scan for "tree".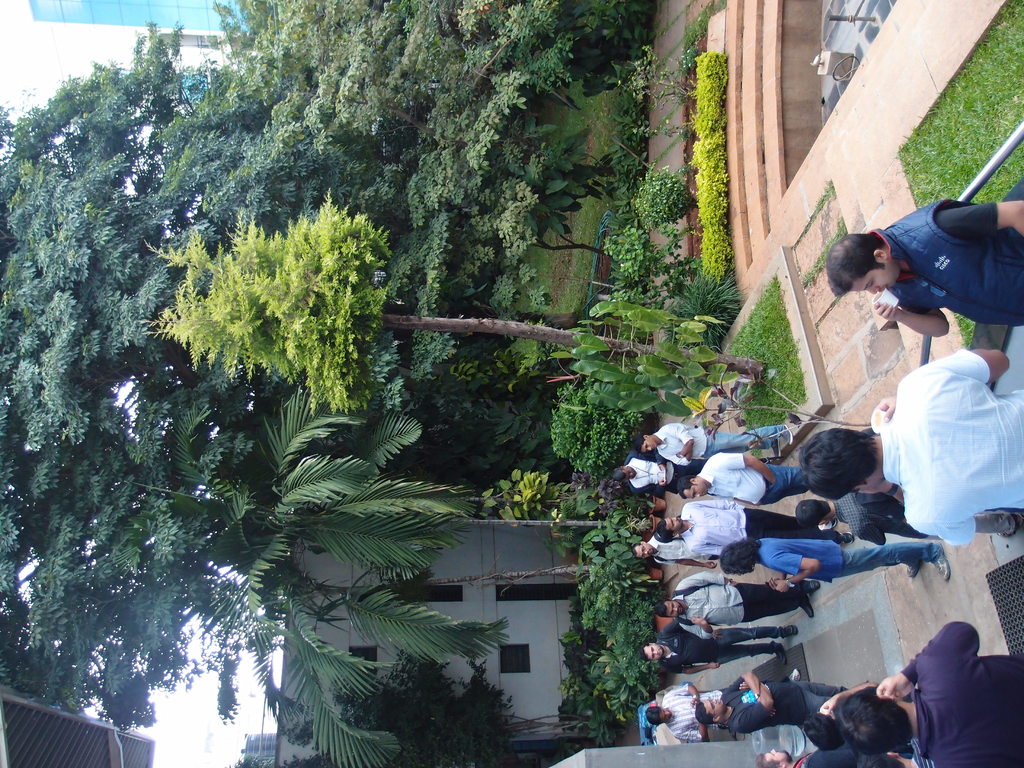
Scan result: 101, 385, 611, 767.
